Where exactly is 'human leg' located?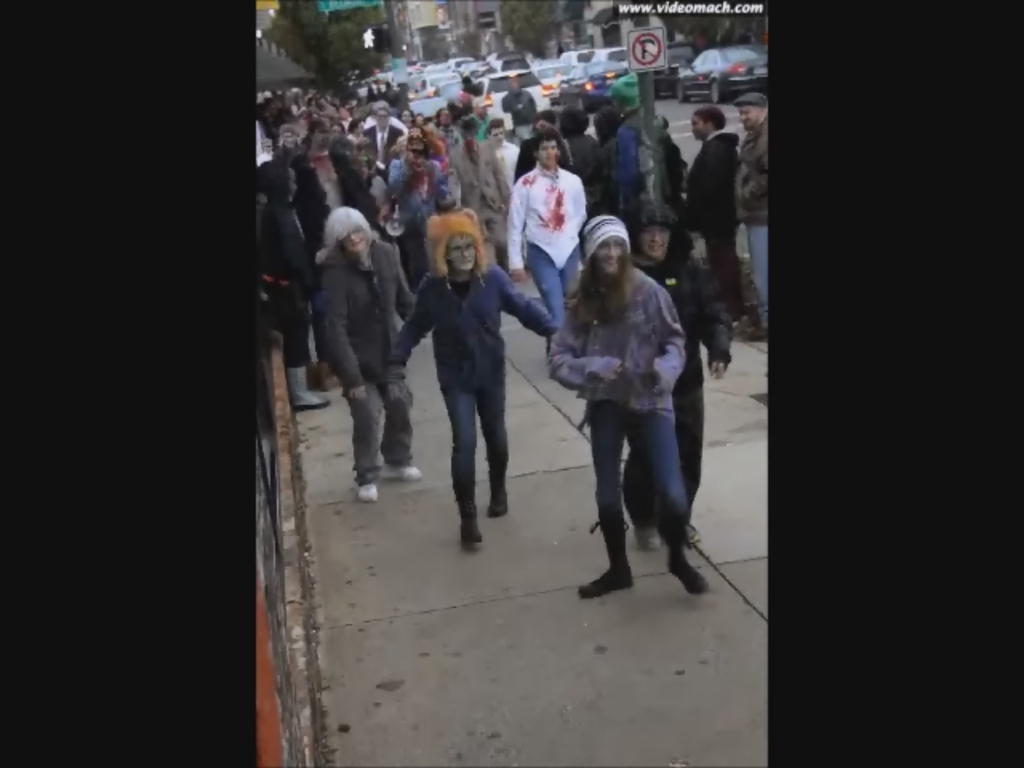
Its bounding box is BBox(438, 392, 482, 544).
